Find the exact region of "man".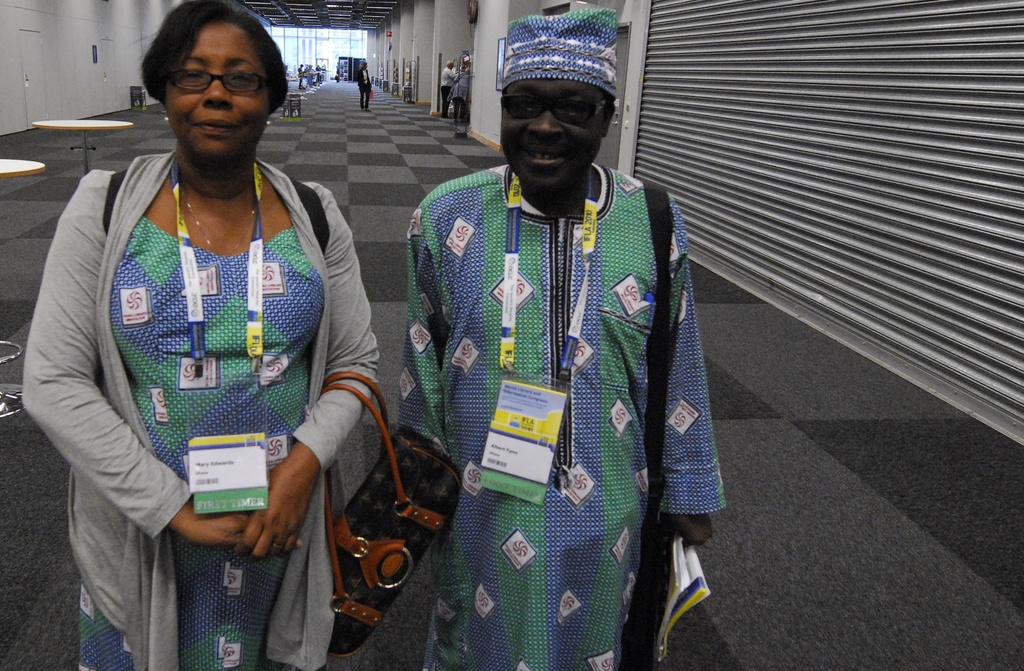
Exact region: BBox(306, 63, 315, 87).
